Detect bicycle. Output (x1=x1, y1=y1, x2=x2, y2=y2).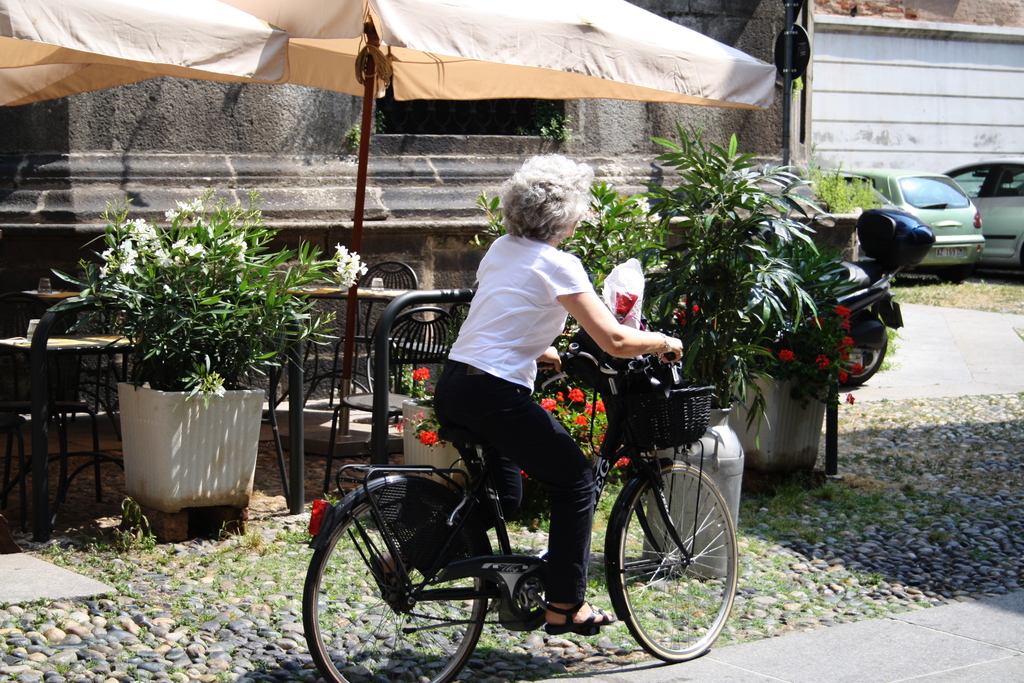
(x1=299, y1=339, x2=762, y2=674).
